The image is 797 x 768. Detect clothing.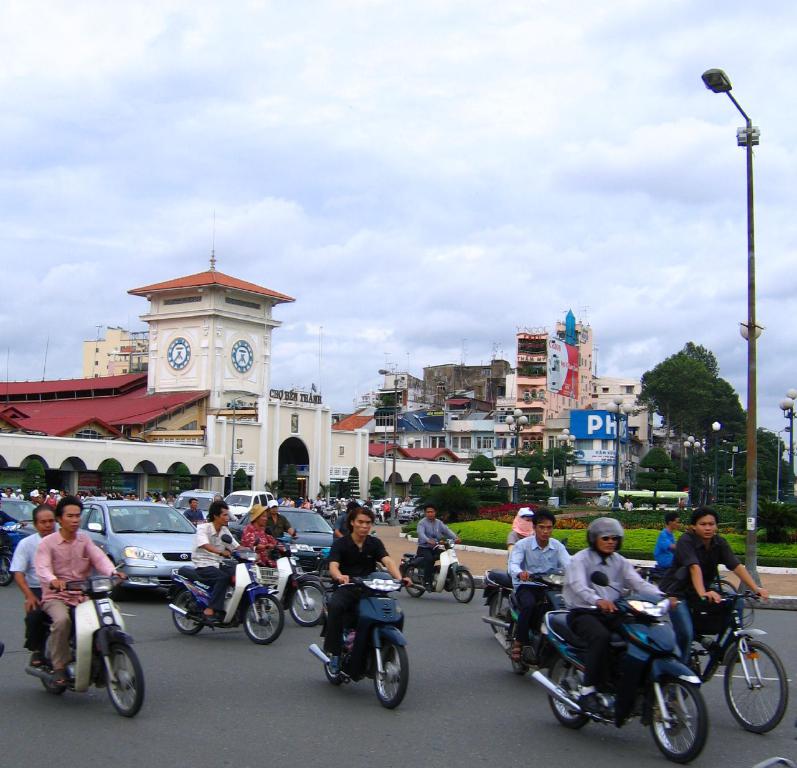
Detection: bbox=[419, 518, 455, 576].
